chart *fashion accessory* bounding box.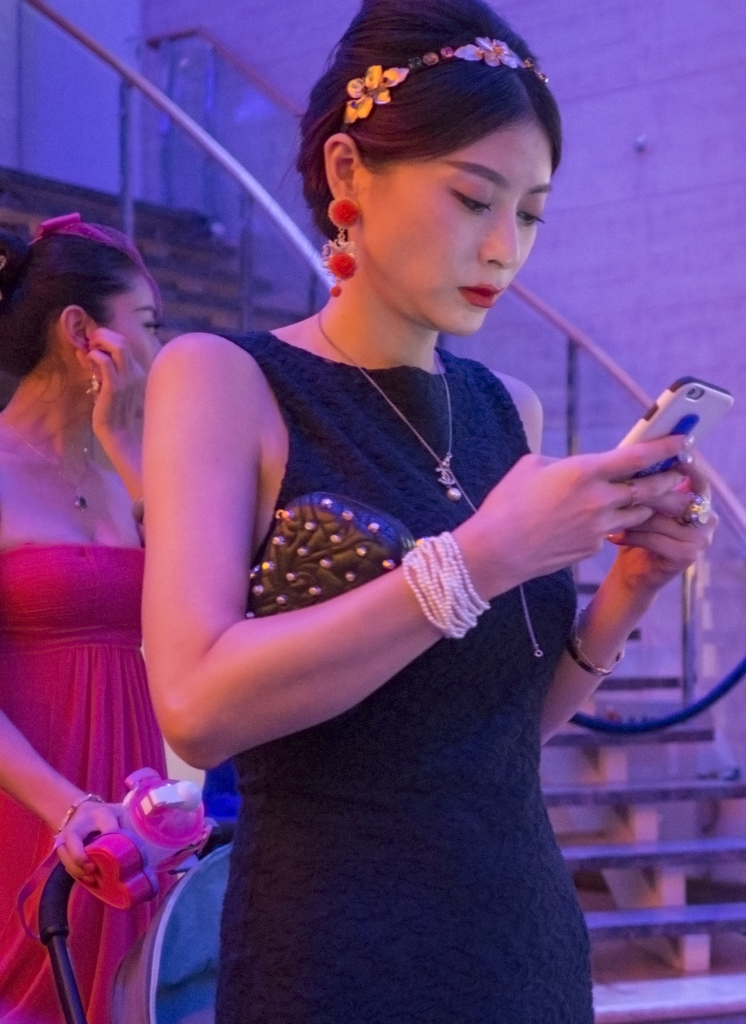
Charted: l=324, t=195, r=358, b=300.
